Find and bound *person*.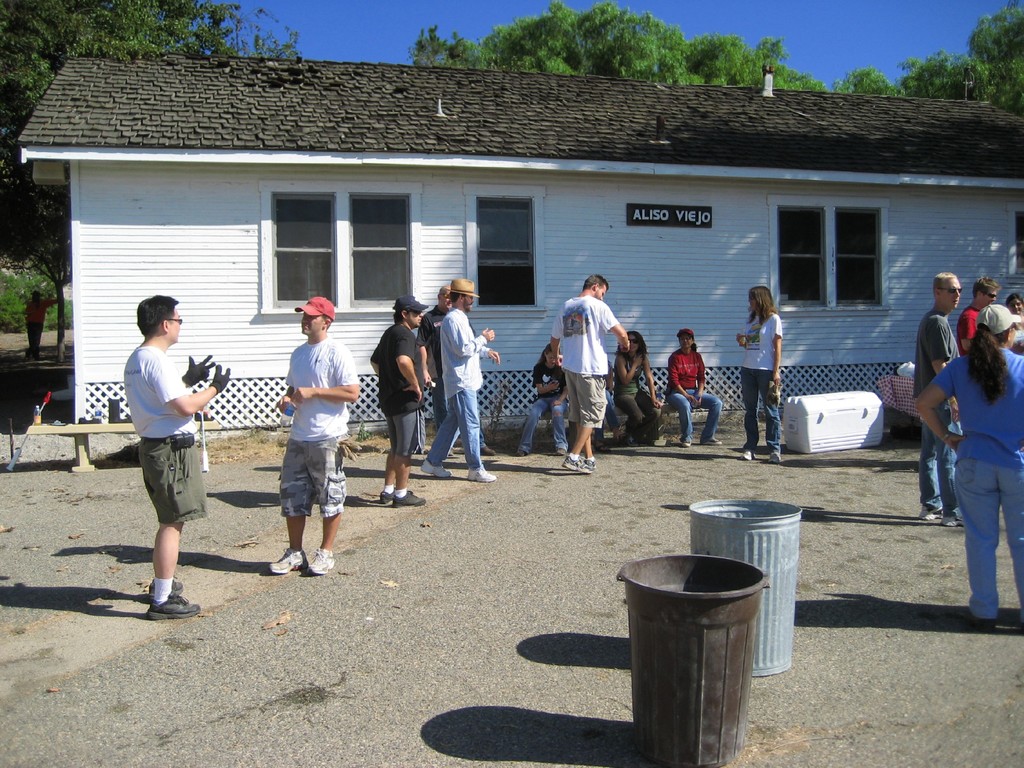
Bound: BBox(507, 343, 573, 461).
